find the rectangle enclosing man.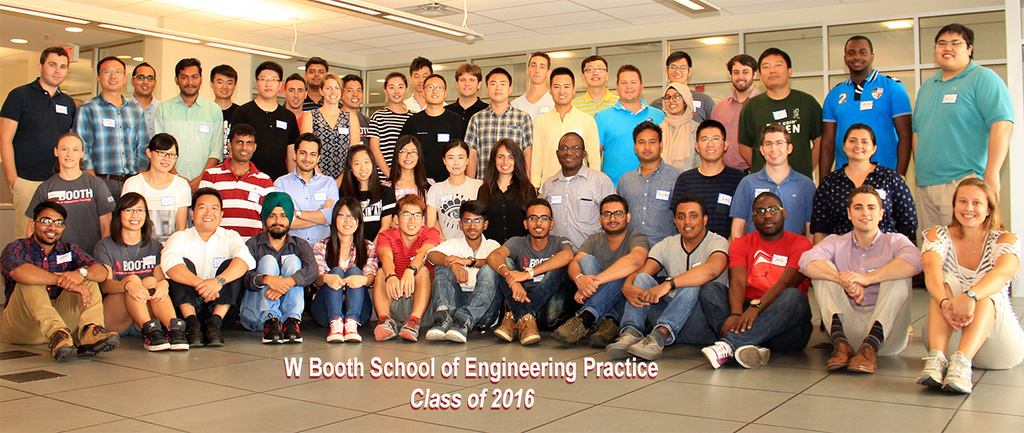
pyautogui.locateOnScreen(396, 76, 474, 176).
